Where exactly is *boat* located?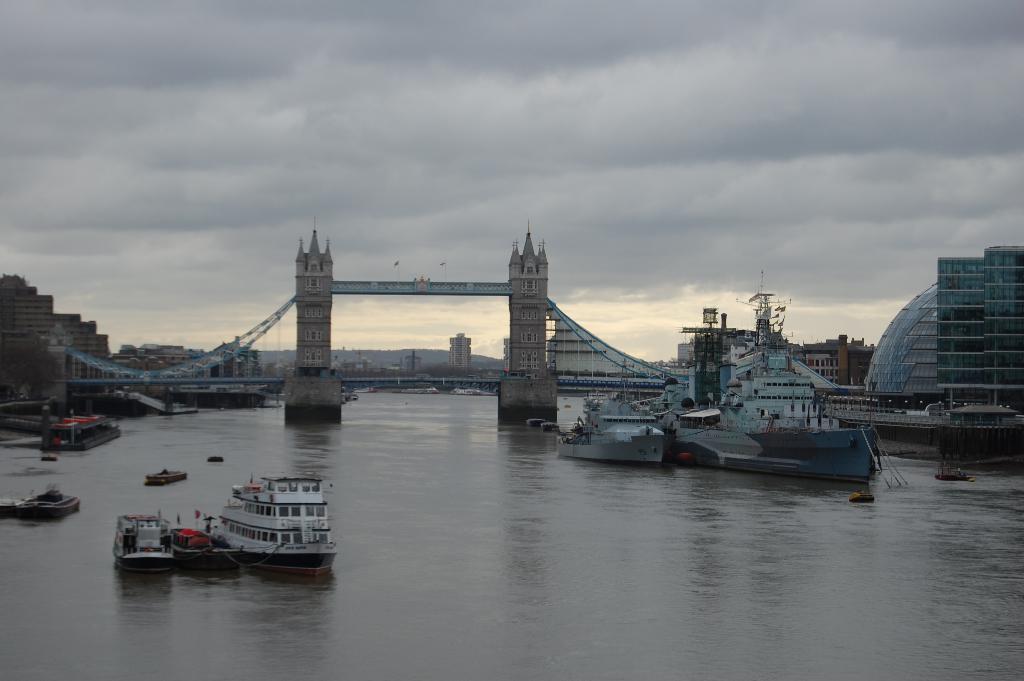
Its bounding box is <bbox>932, 457, 978, 483</bbox>.
